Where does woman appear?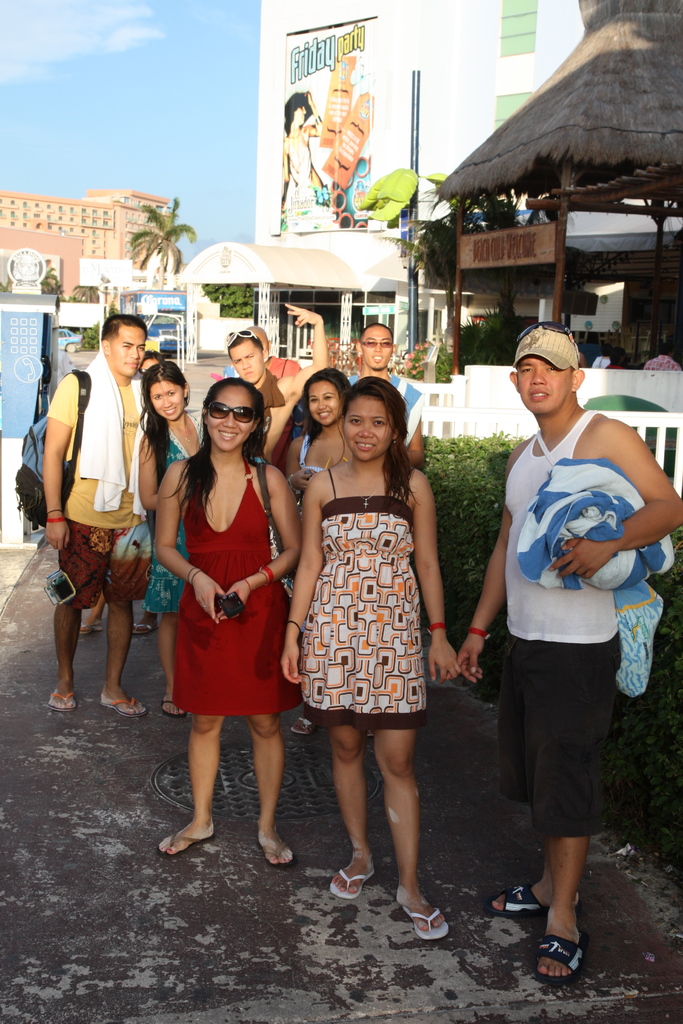
Appears at 153:376:300:867.
